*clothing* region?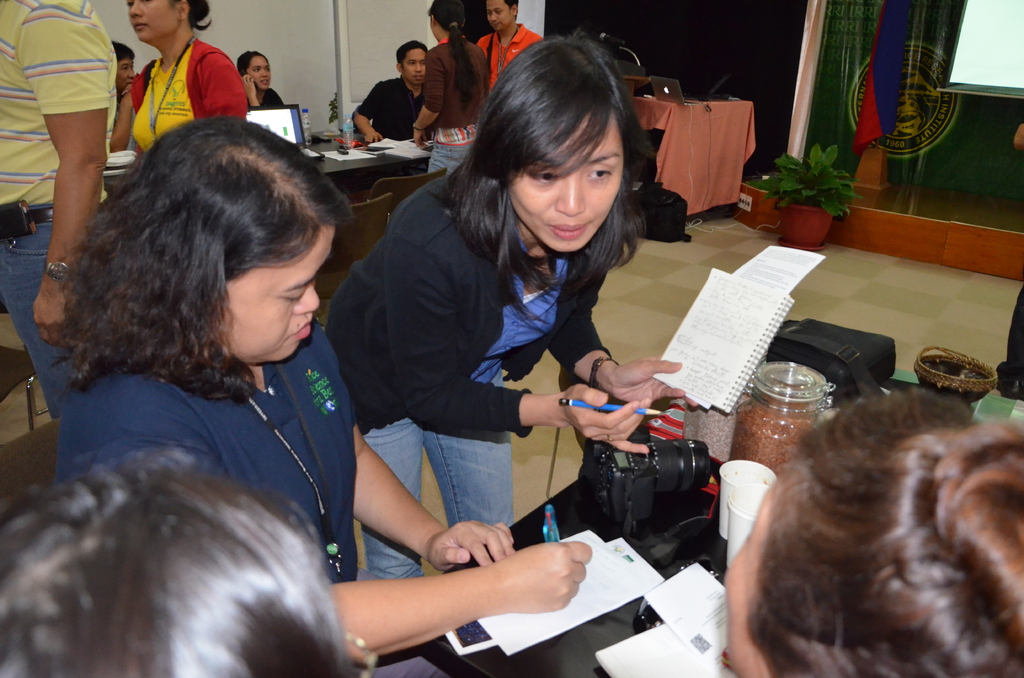
locate(348, 69, 428, 145)
